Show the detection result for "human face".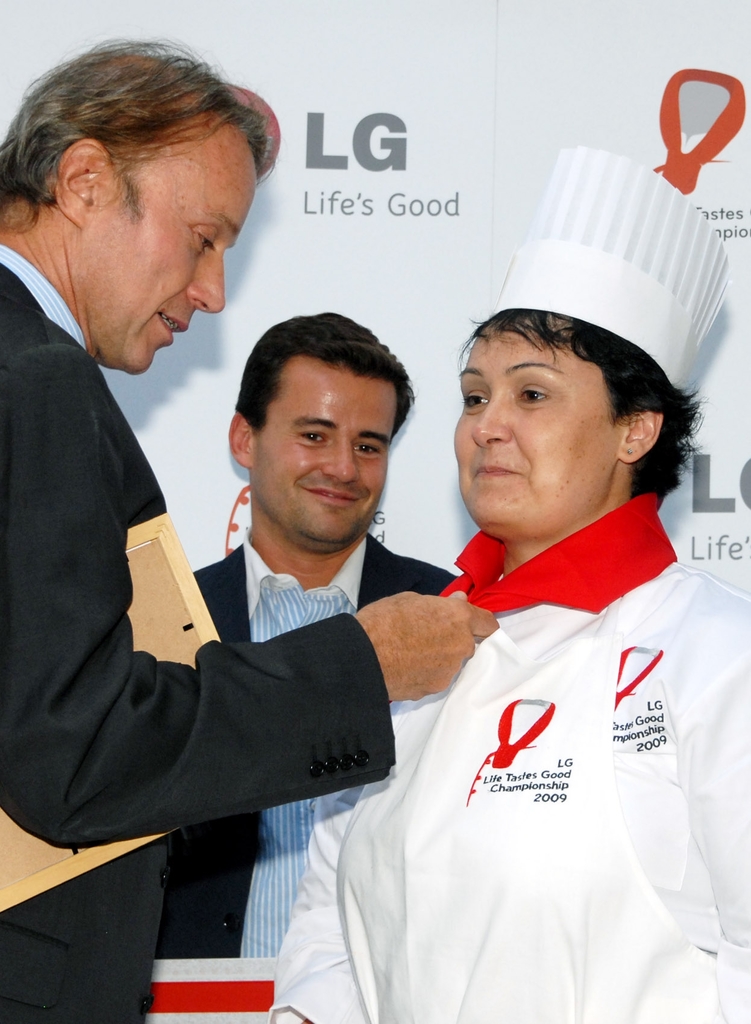
crop(254, 364, 396, 543).
